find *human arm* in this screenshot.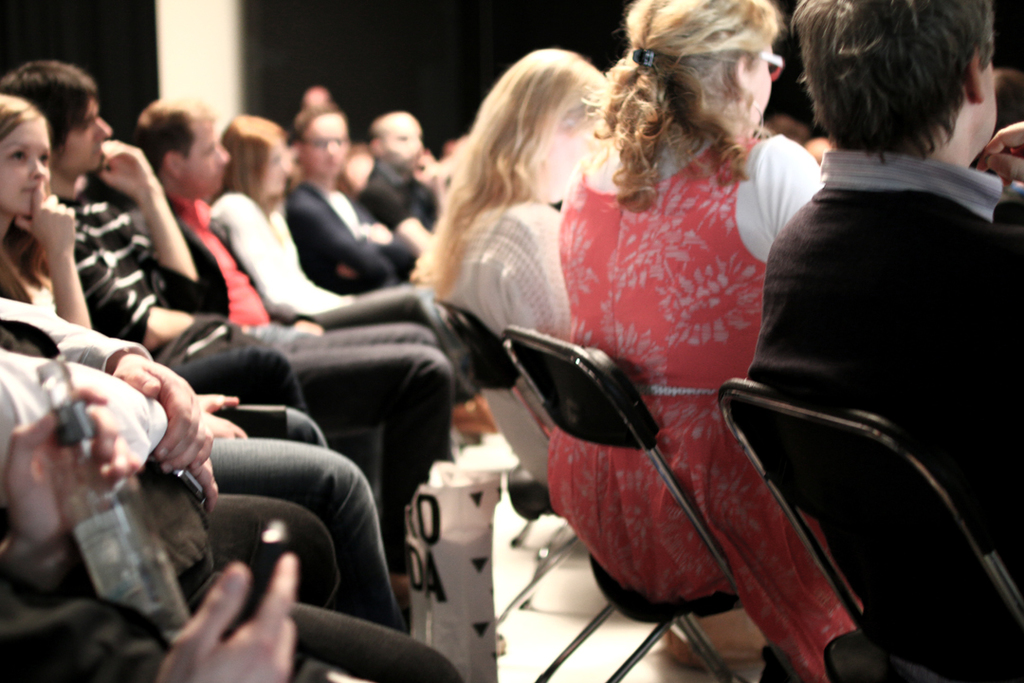
The bounding box for *human arm* is <region>756, 139, 828, 220</region>.
